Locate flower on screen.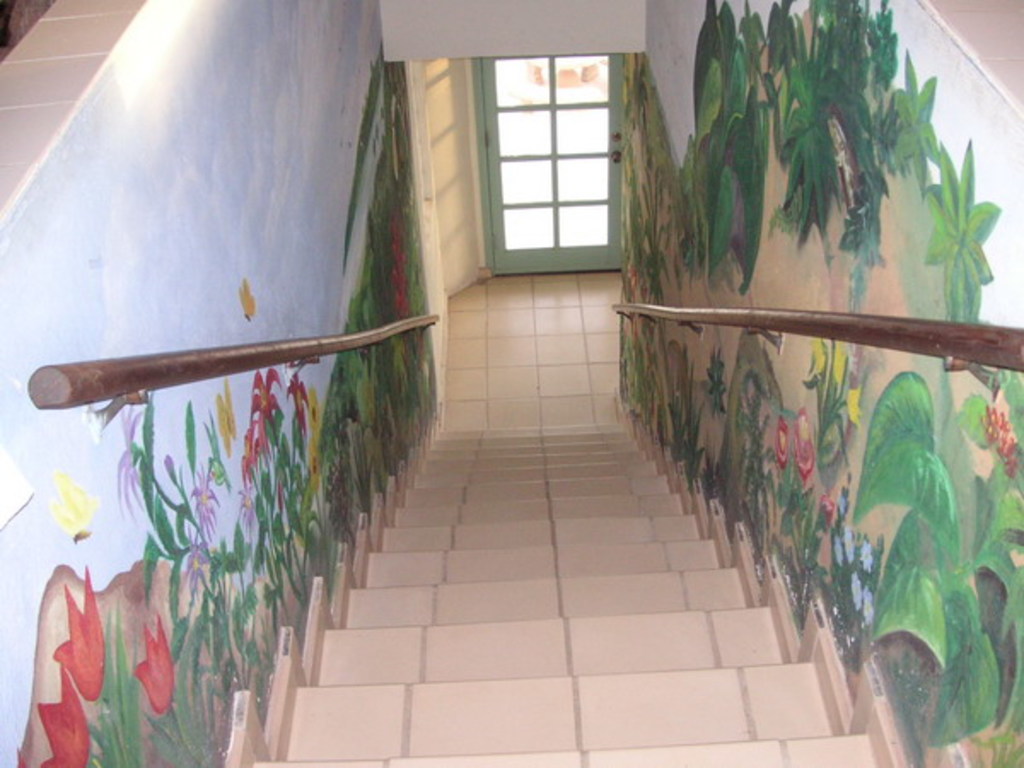
On screen at [850,572,862,611].
